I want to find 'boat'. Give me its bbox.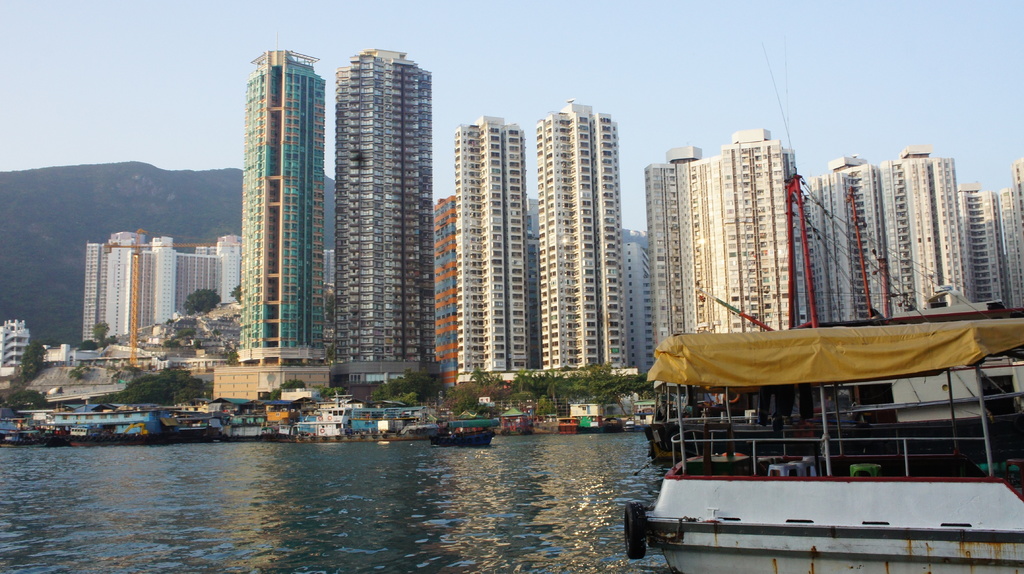
623:312:1023:573.
